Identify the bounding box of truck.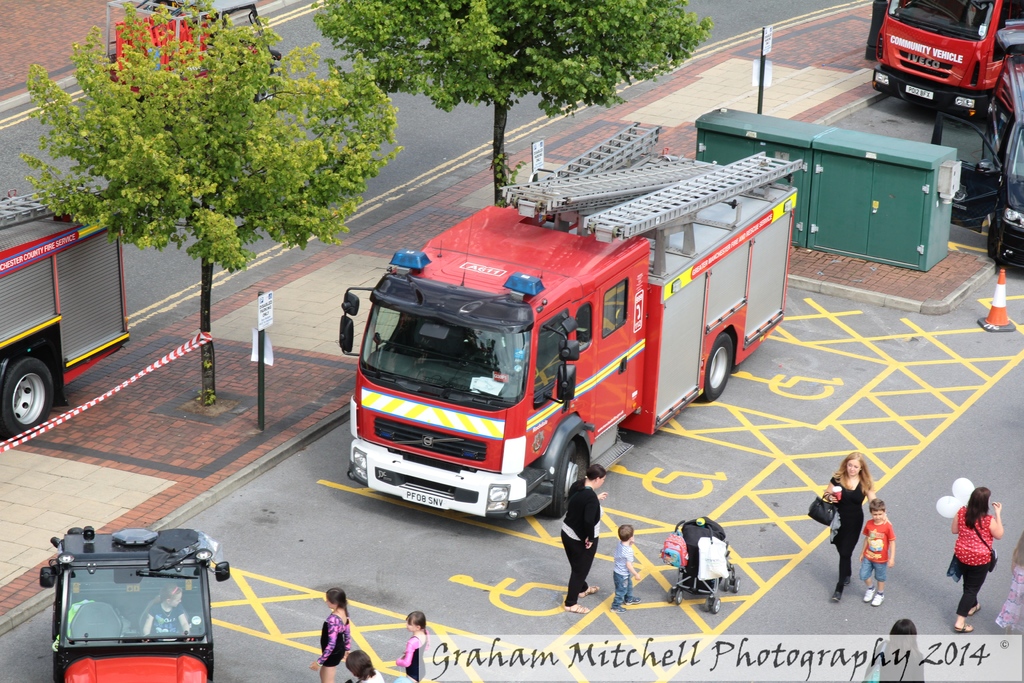
{"left": 318, "top": 145, "right": 822, "bottom": 535}.
